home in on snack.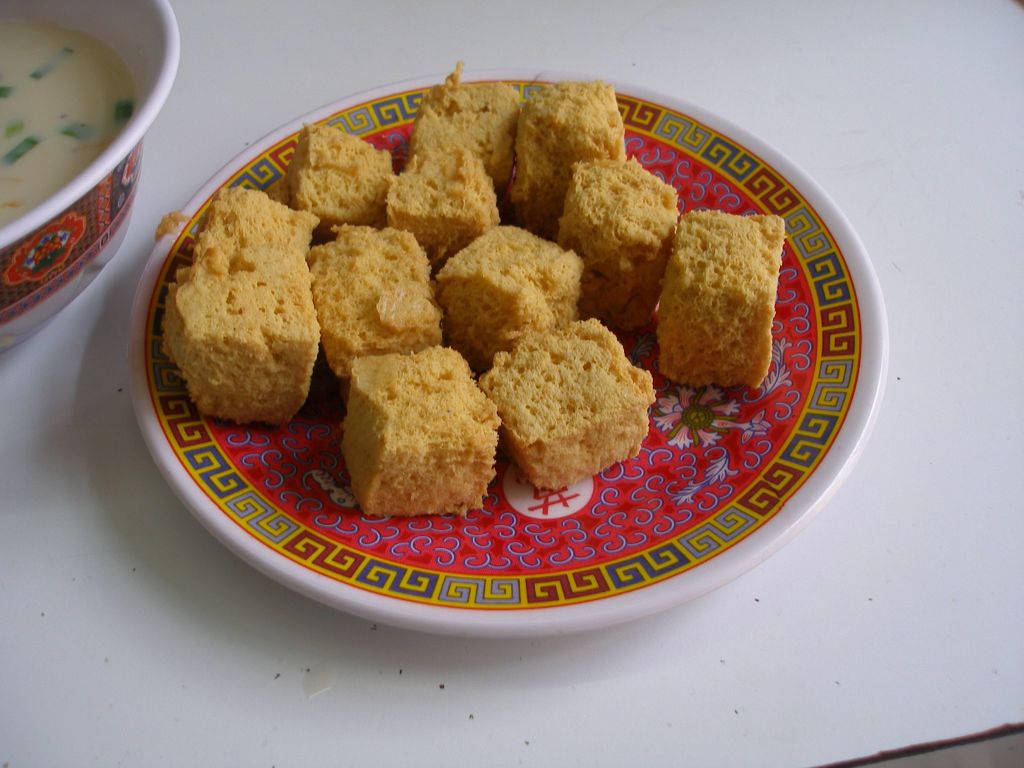
Homed in at BBox(163, 246, 324, 410).
